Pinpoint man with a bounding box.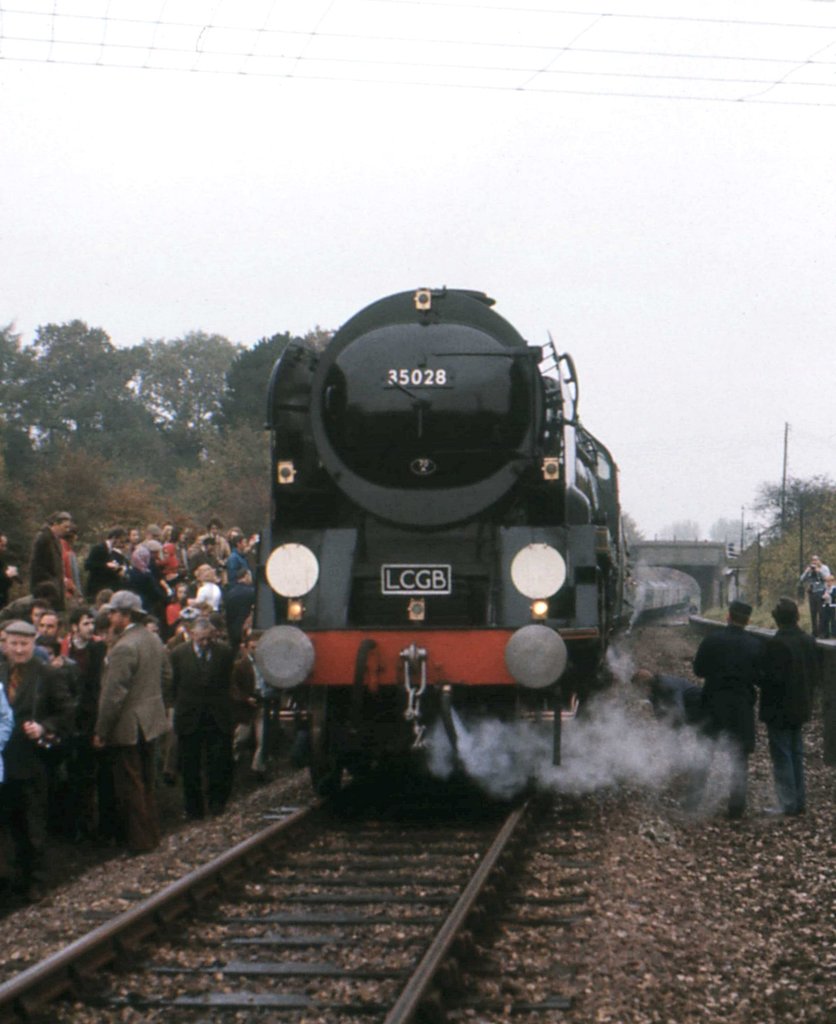
bbox(190, 540, 224, 564).
